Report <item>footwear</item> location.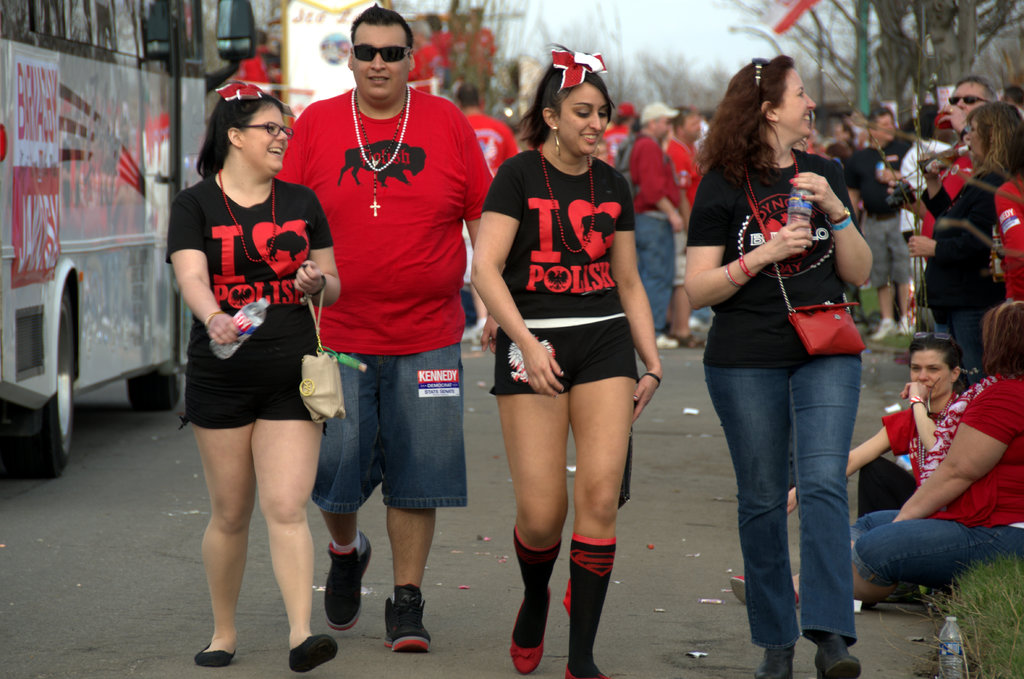
Report: (x1=563, y1=666, x2=611, y2=678).
